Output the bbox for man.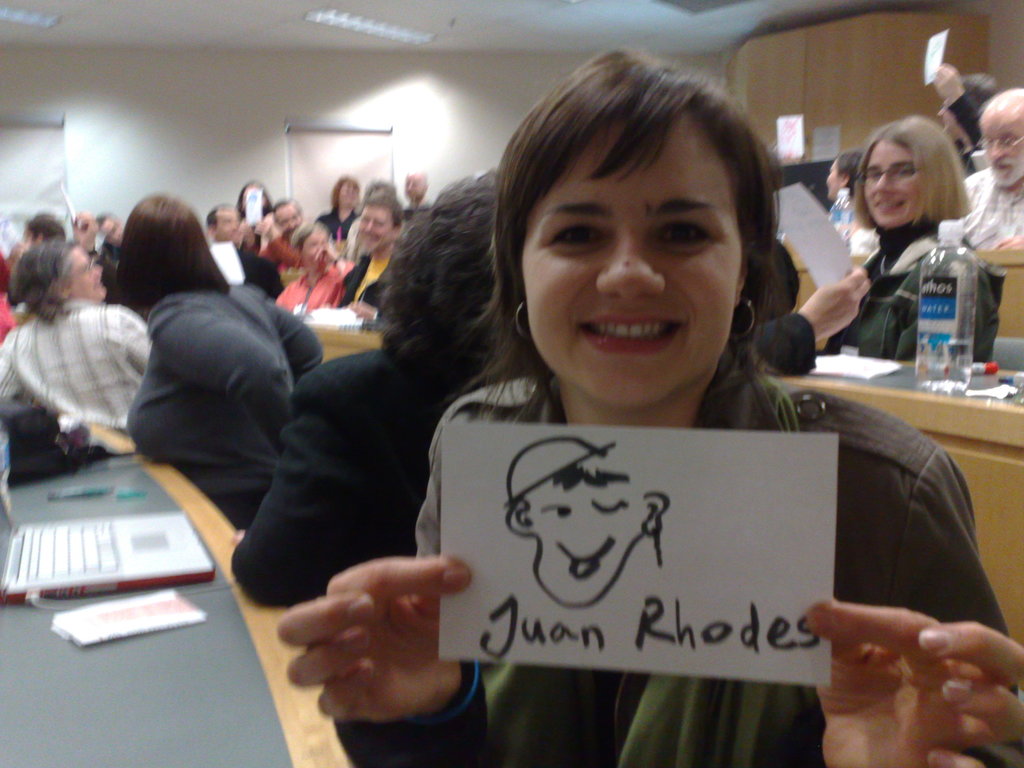
x1=10 y1=222 x2=150 y2=466.
